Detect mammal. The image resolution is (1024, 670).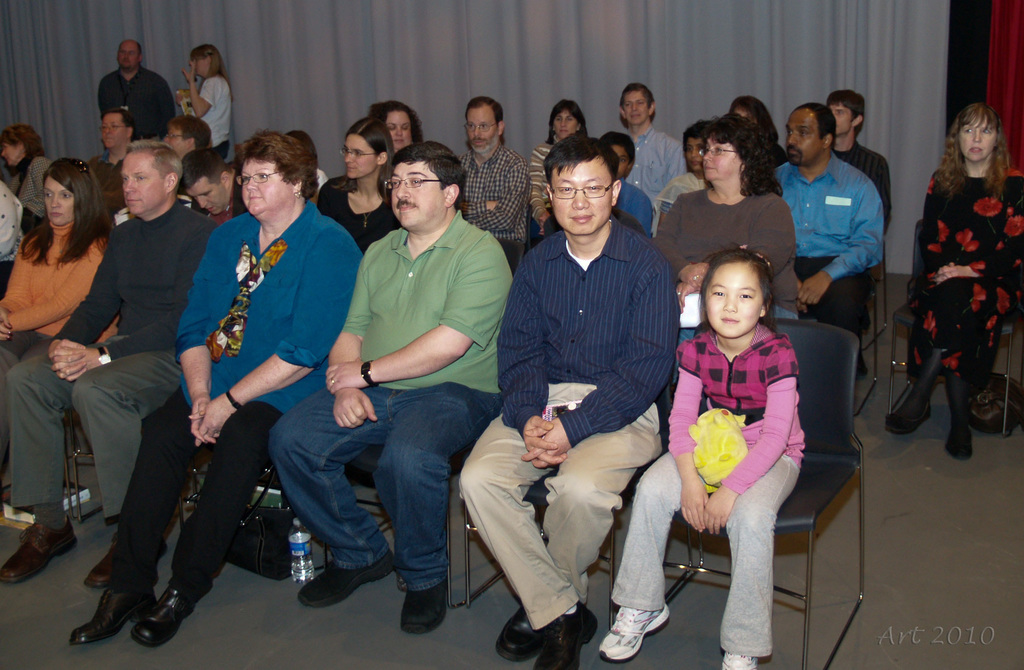
x1=460 y1=127 x2=677 y2=660.
